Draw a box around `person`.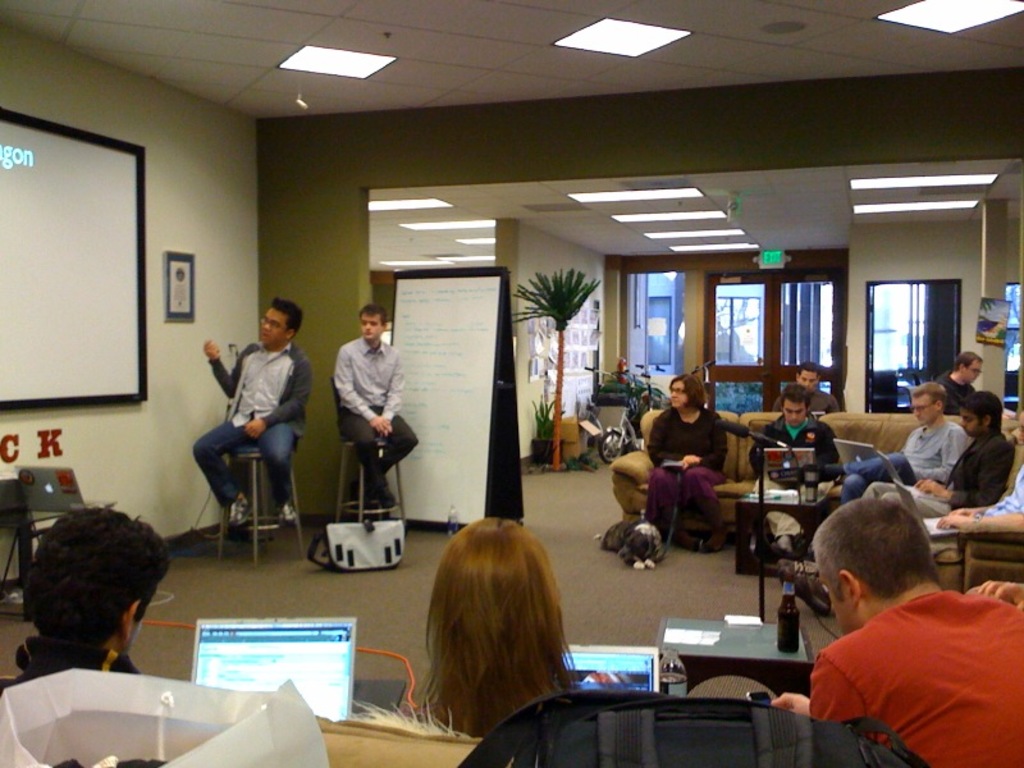
(922, 413, 1023, 535).
